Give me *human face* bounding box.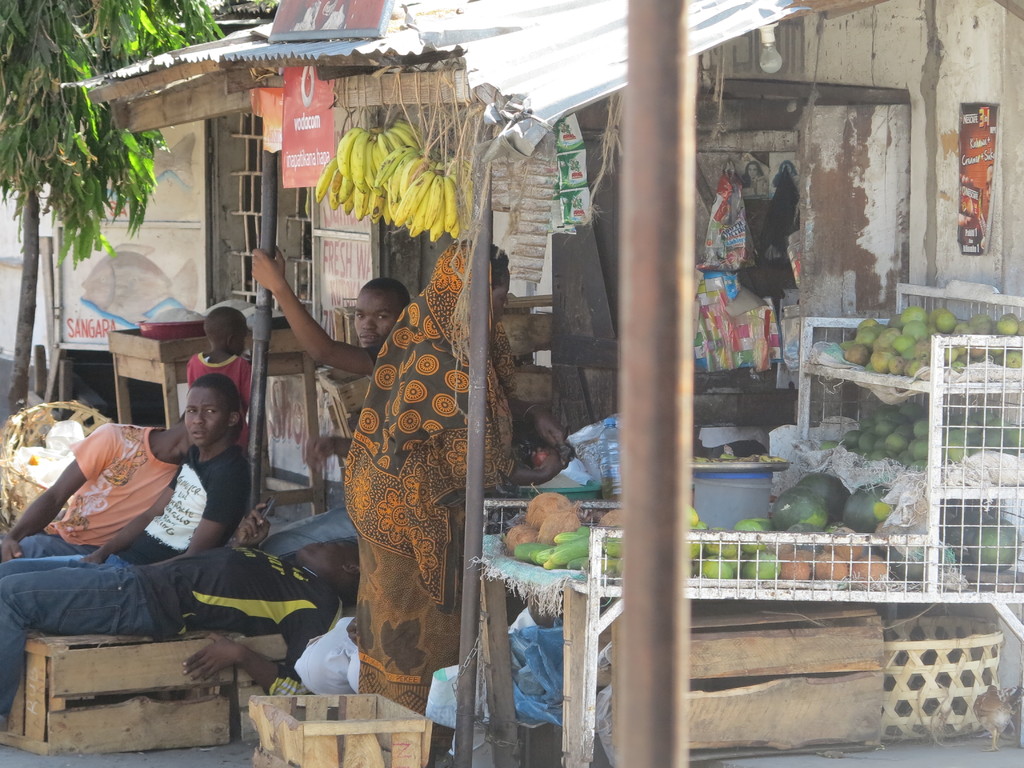
355, 289, 395, 349.
